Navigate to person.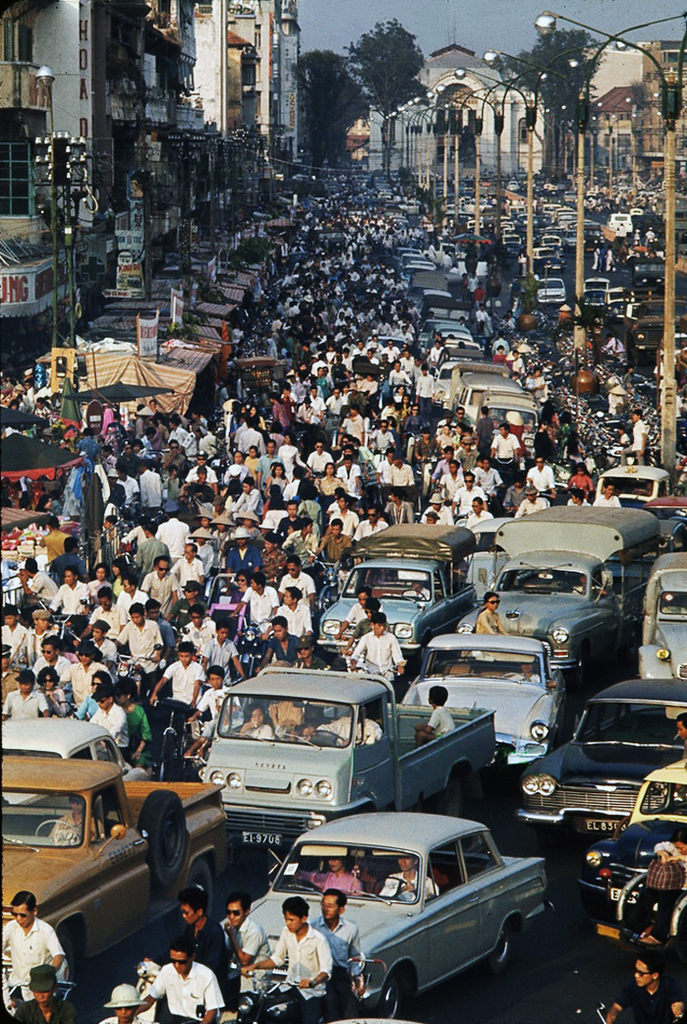
Navigation target: Rect(148, 942, 213, 1023).
